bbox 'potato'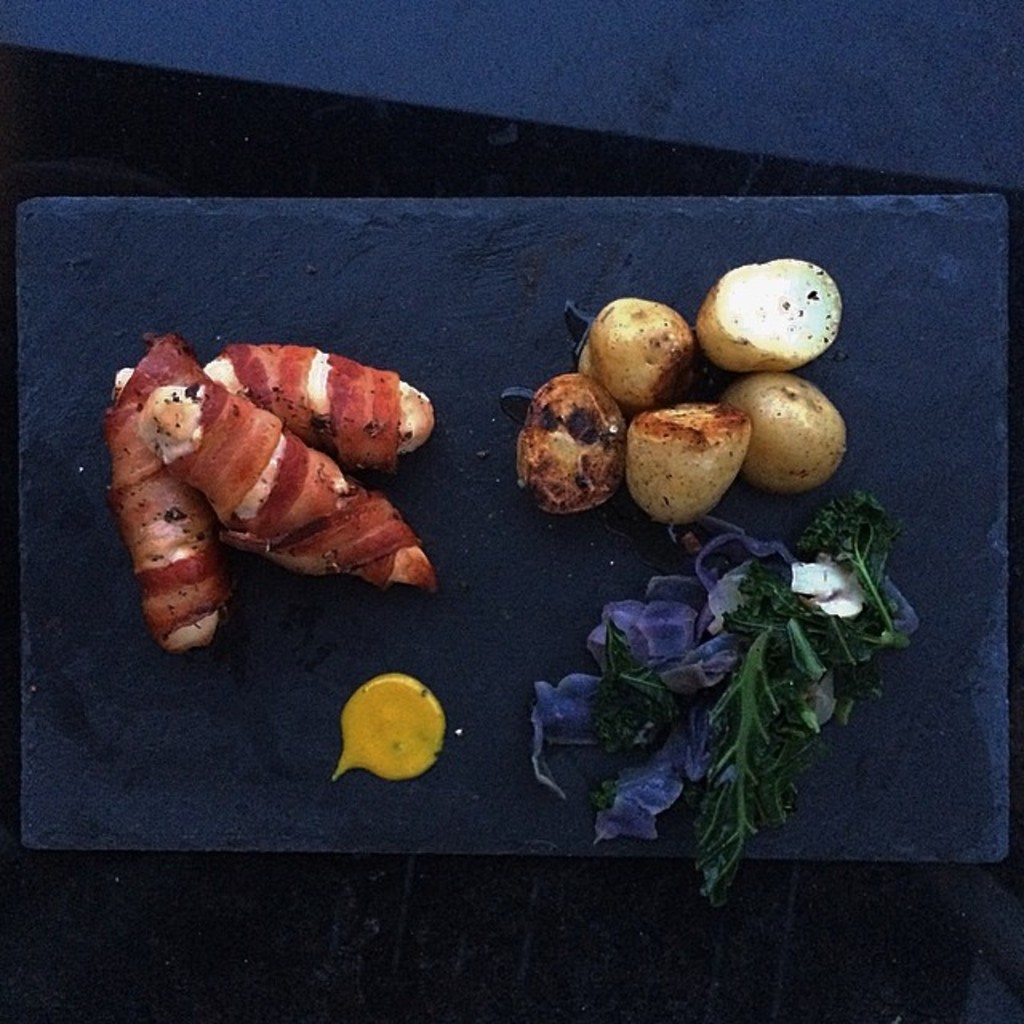
624 400 750 525
